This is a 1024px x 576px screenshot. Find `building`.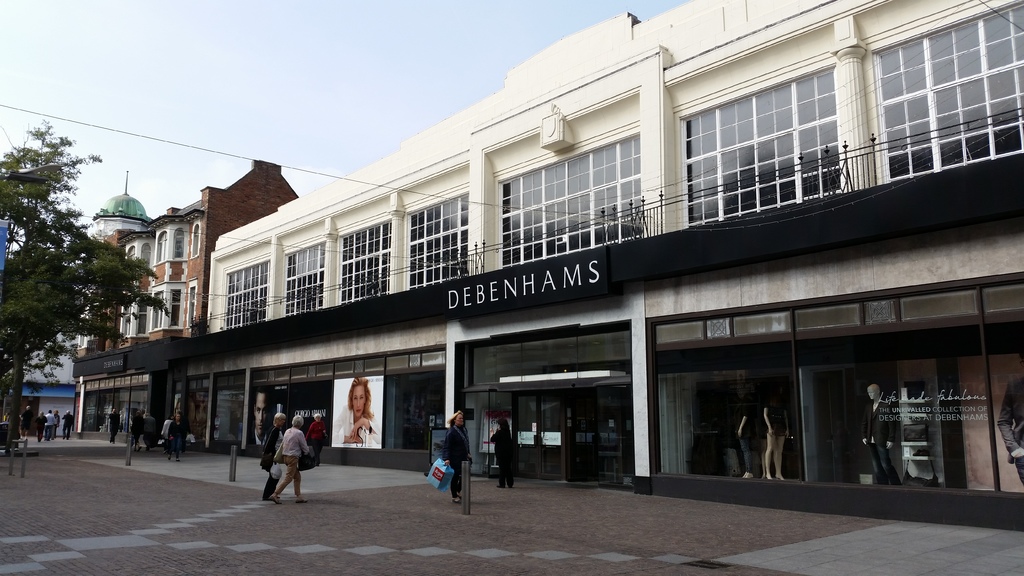
Bounding box: box(70, 157, 298, 443).
